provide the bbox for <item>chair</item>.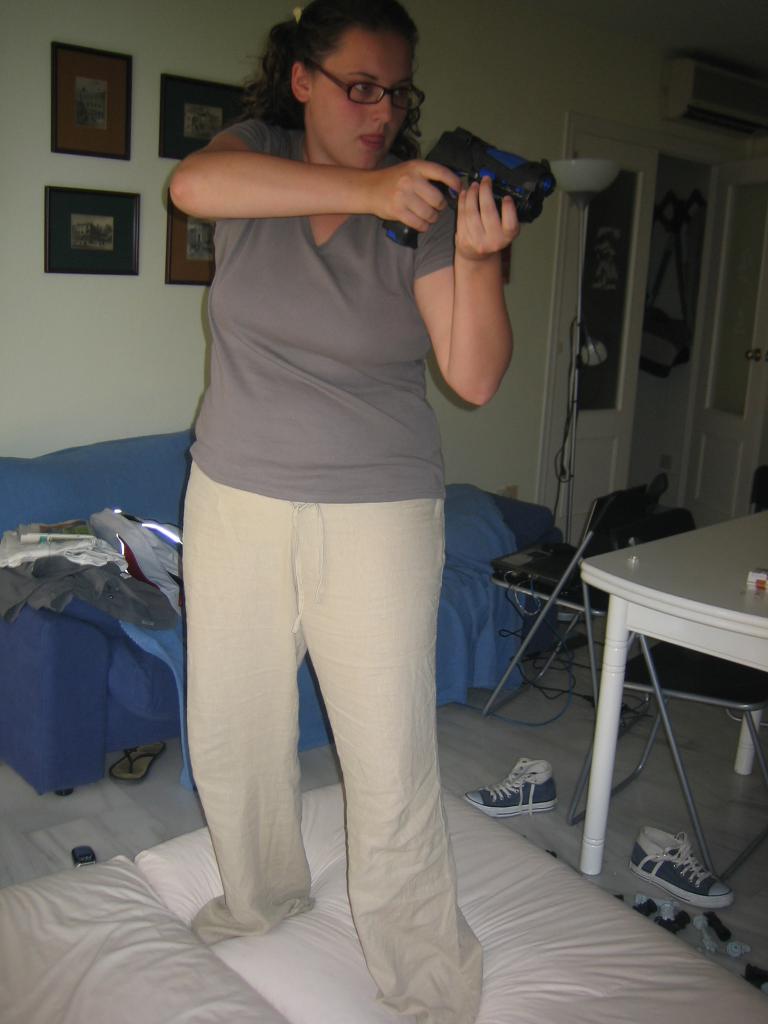
558,625,767,884.
